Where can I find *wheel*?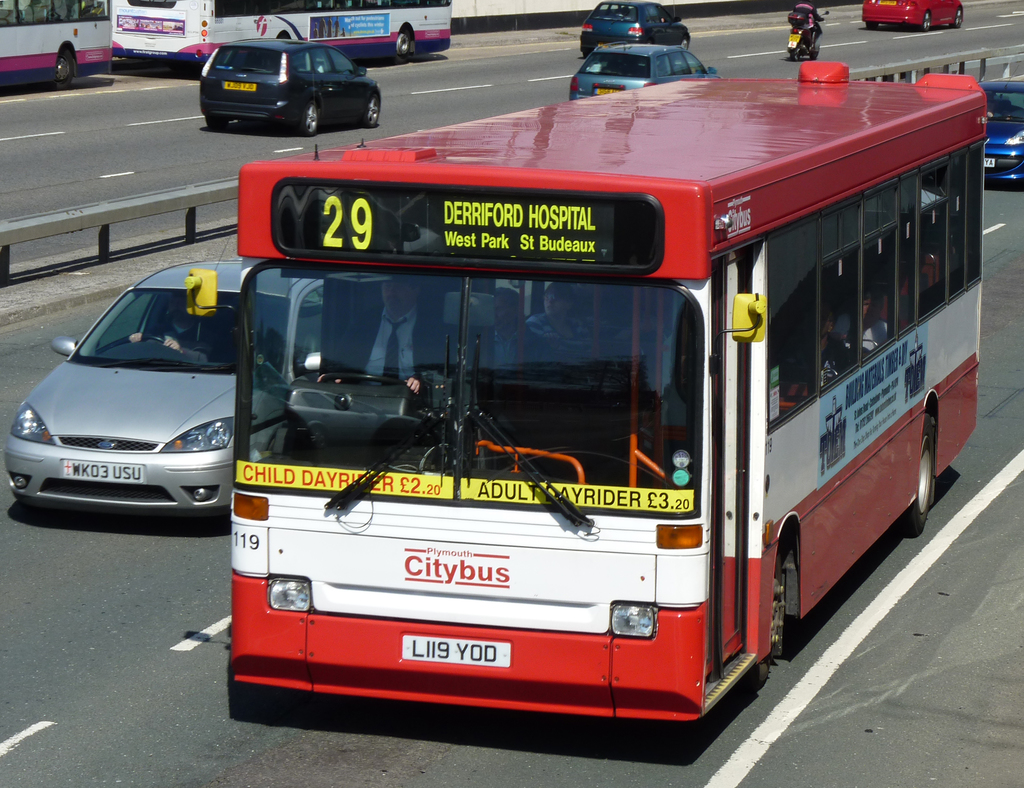
You can find it at 47,47,75,90.
